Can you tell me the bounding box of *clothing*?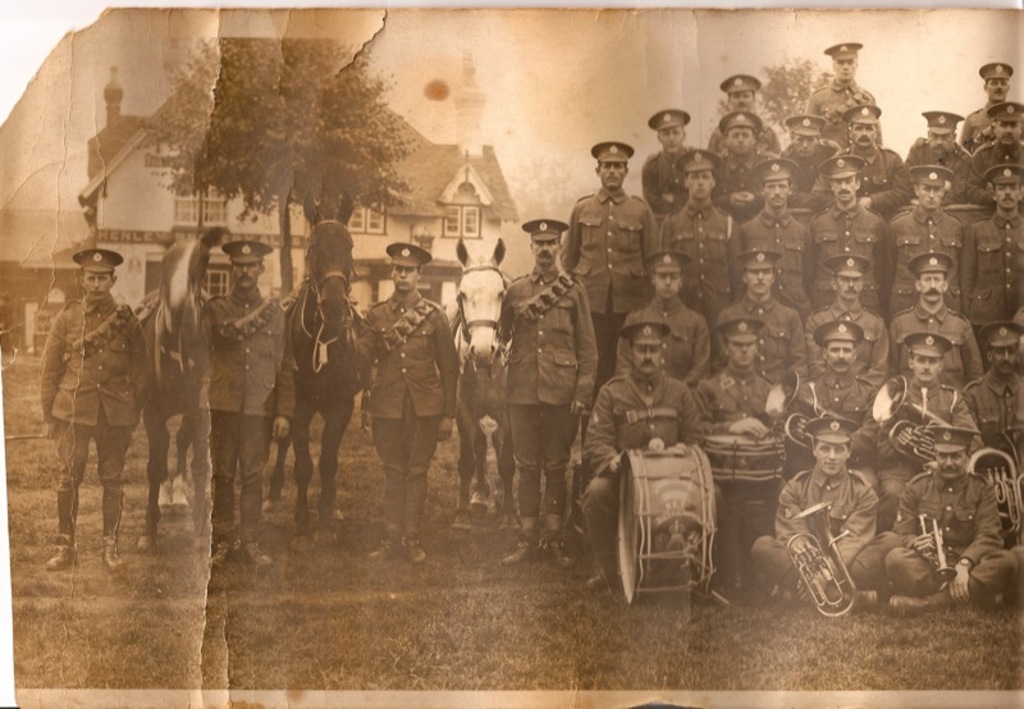
{"x1": 764, "y1": 447, "x2": 900, "y2": 603}.
